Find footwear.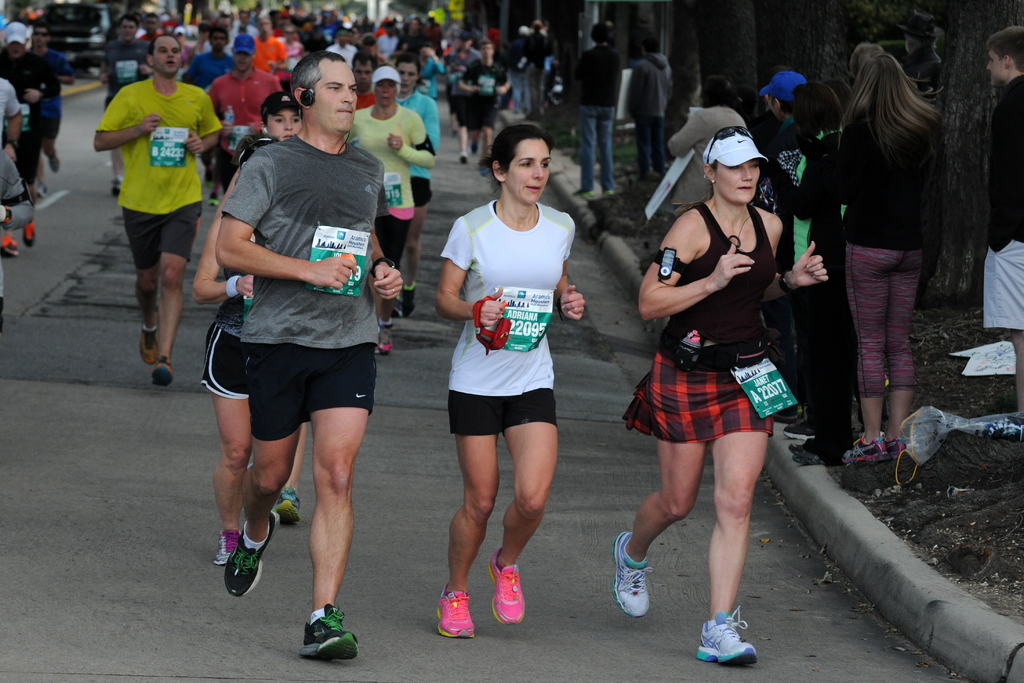
box=[783, 417, 811, 444].
